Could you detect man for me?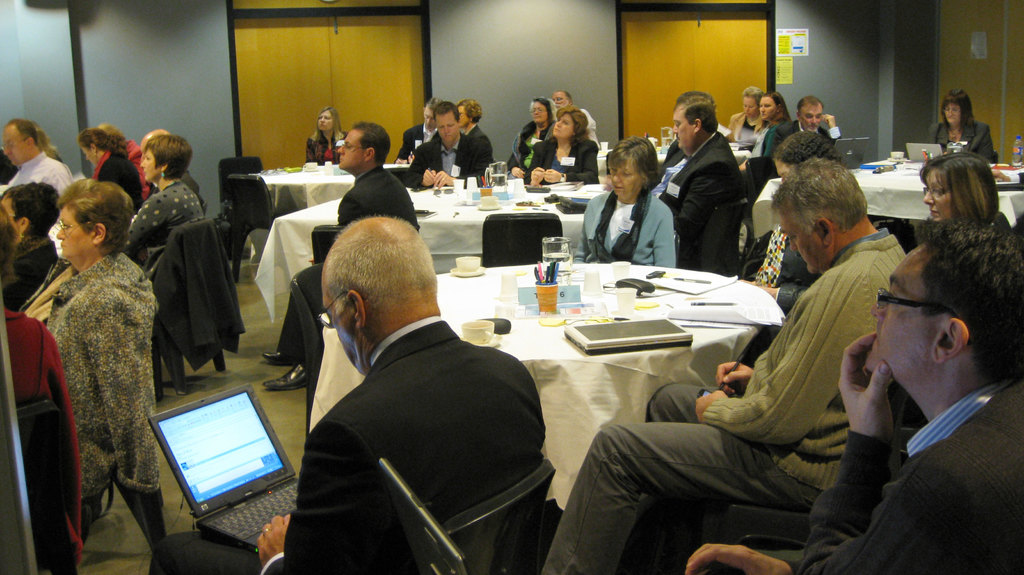
Detection result: BBox(407, 100, 492, 186).
